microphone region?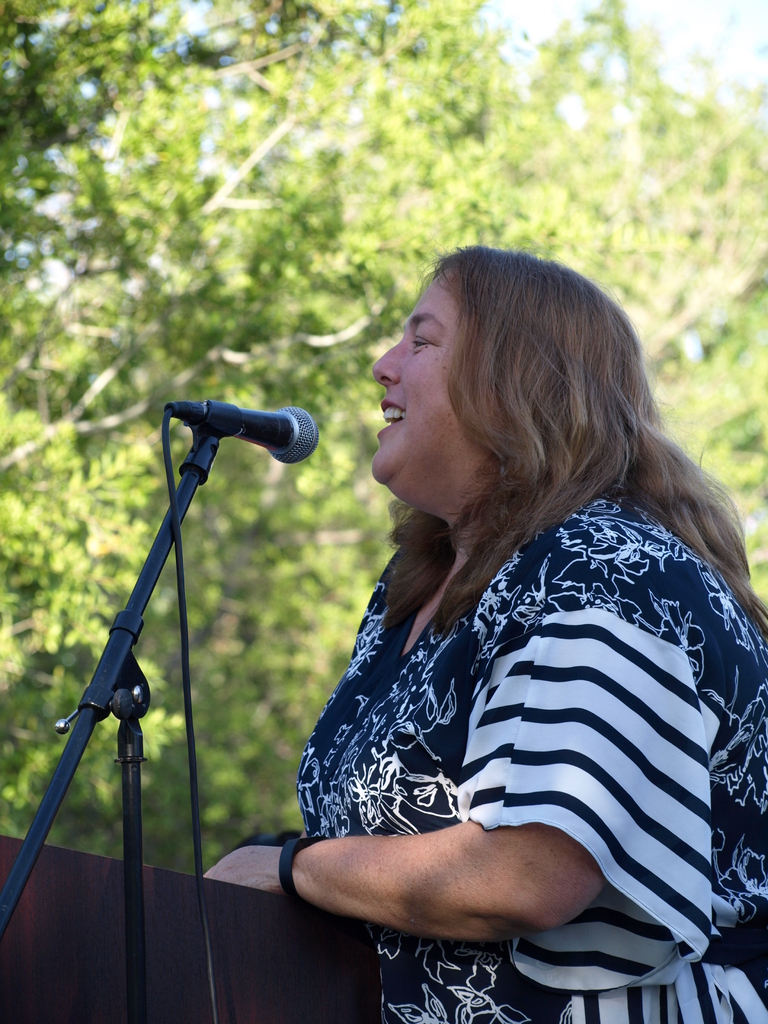
region(166, 403, 322, 469)
